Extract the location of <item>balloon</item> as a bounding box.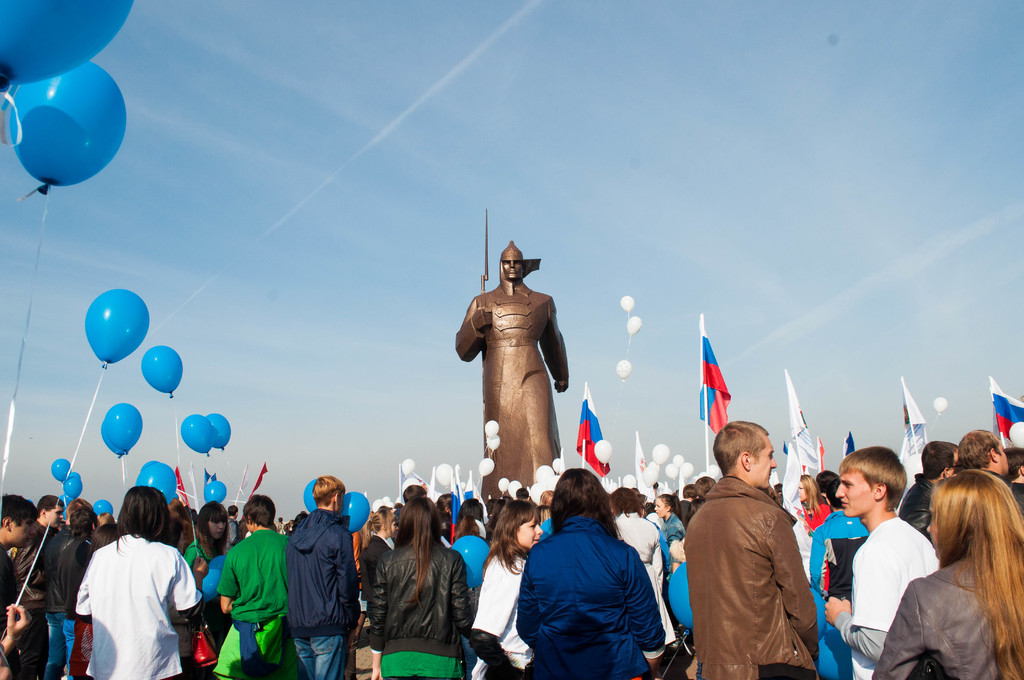
detection(673, 455, 684, 465).
